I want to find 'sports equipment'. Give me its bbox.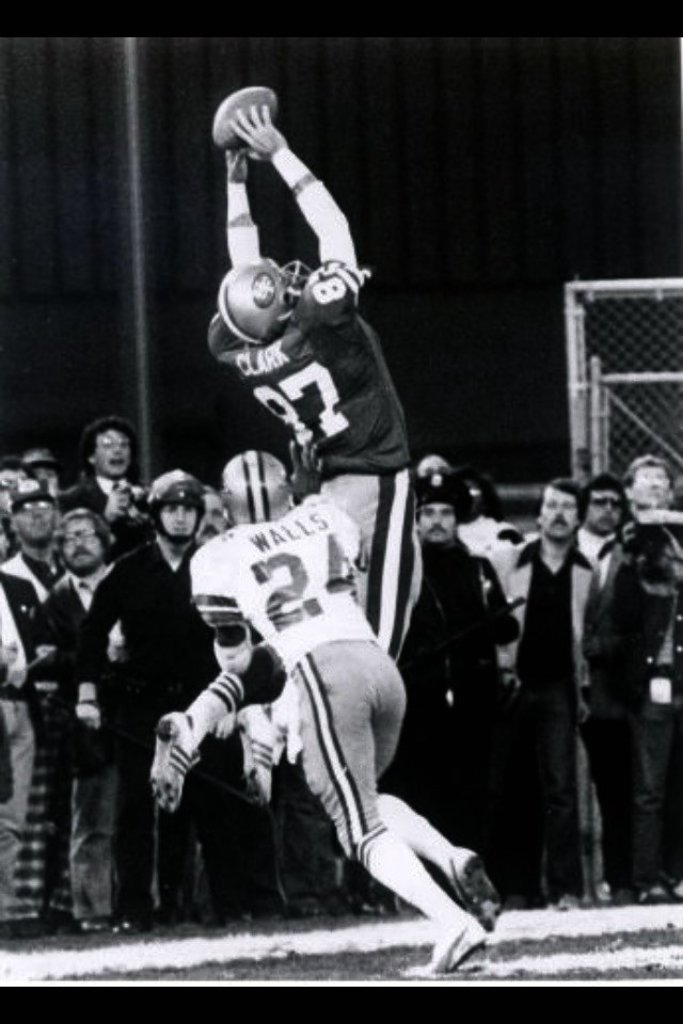
210:82:274:147.
